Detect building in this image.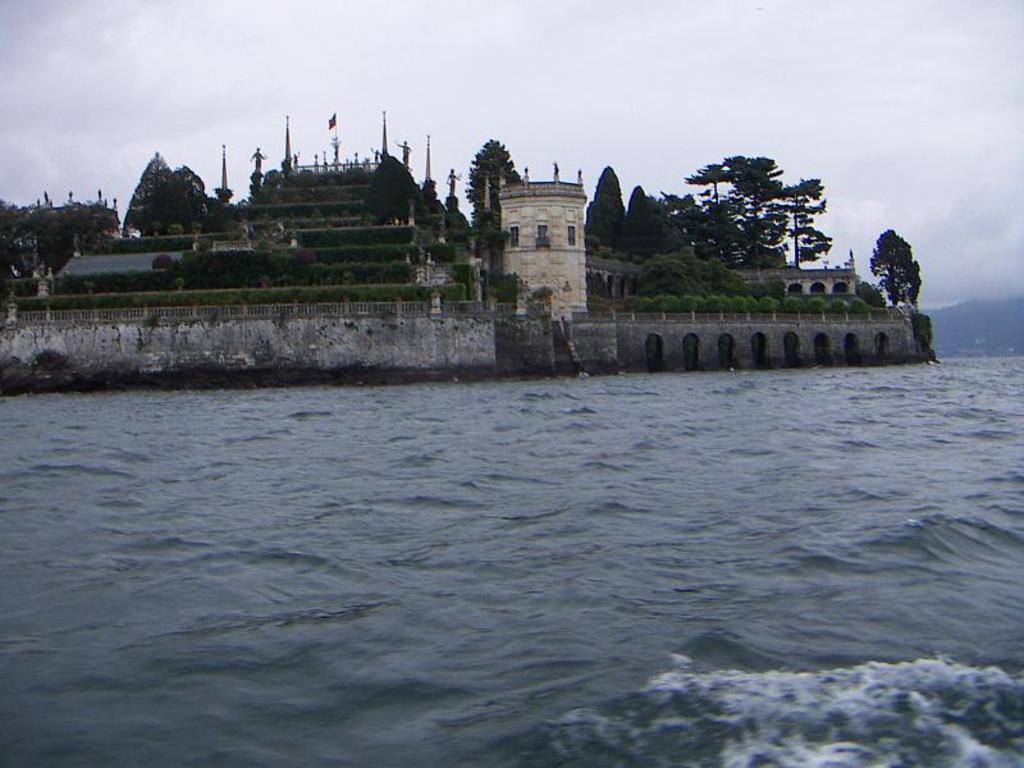
Detection: bbox=(0, 110, 914, 375).
